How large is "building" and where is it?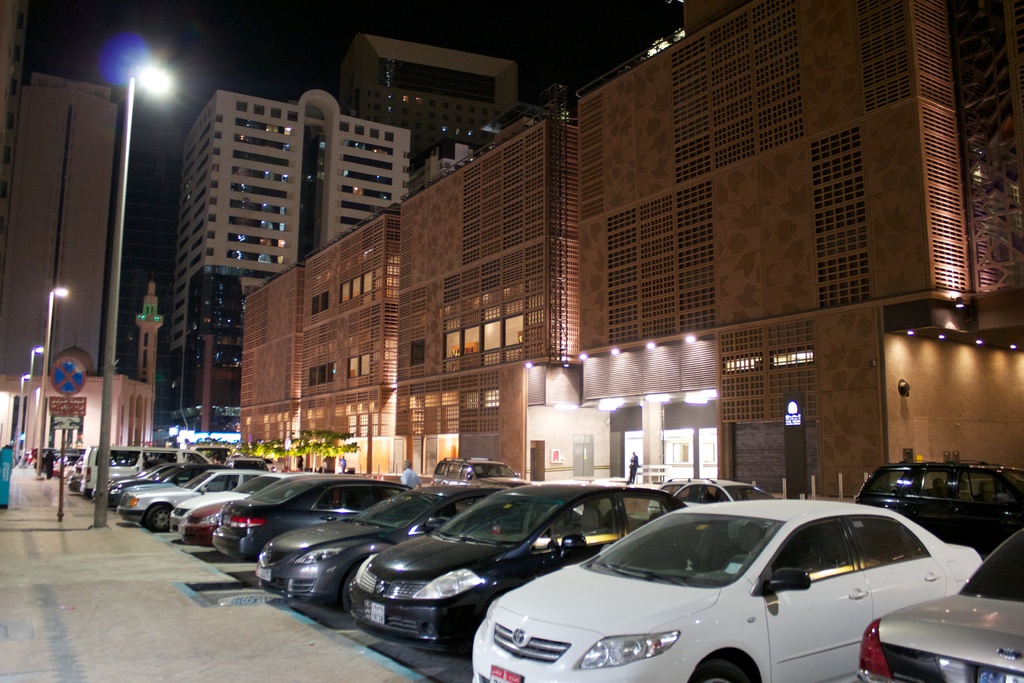
Bounding box: box=[245, 0, 1023, 498].
